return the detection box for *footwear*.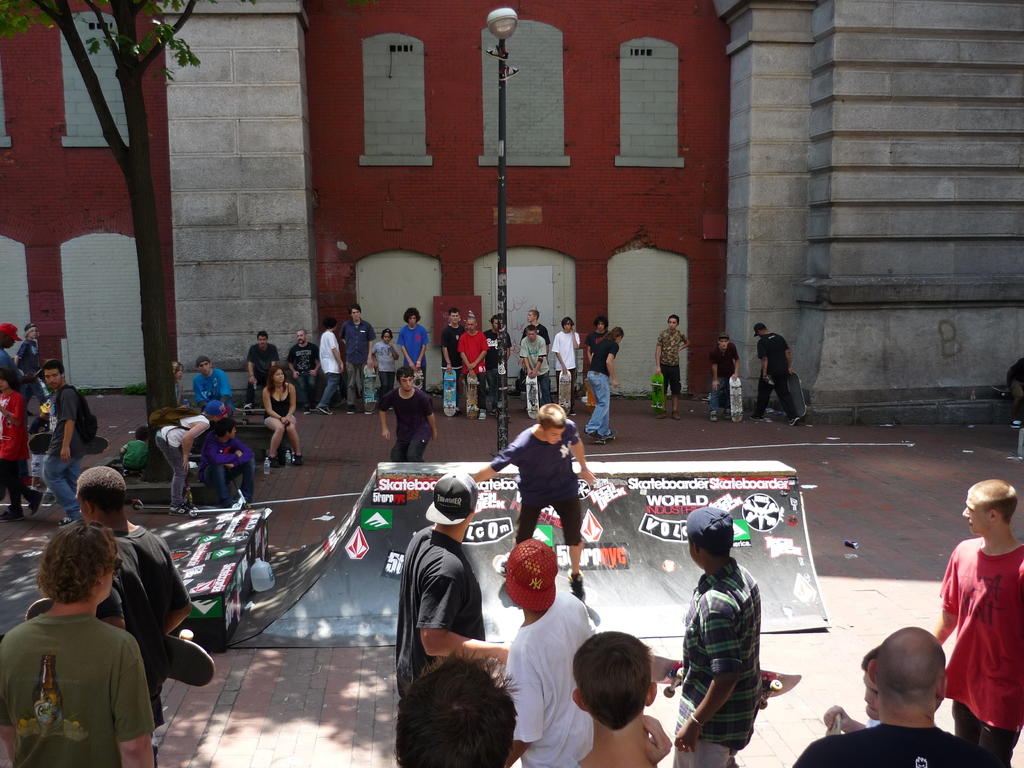
BBox(24, 488, 37, 516).
